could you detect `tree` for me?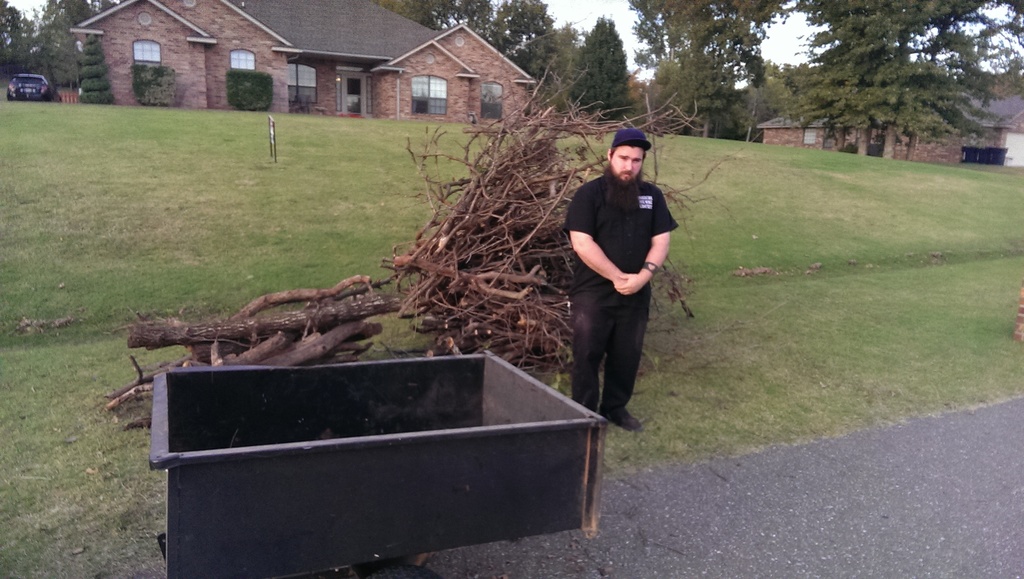
Detection result: pyautogui.locateOnScreen(556, 12, 642, 124).
